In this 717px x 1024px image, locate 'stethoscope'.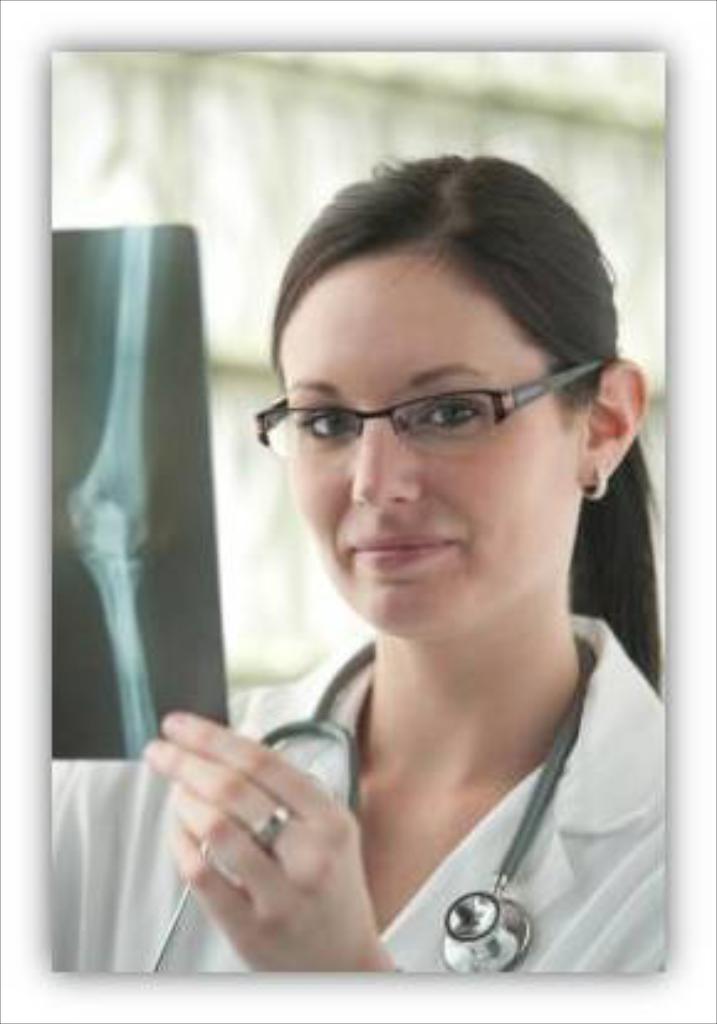
Bounding box: left=143, top=626, right=598, bottom=975.
